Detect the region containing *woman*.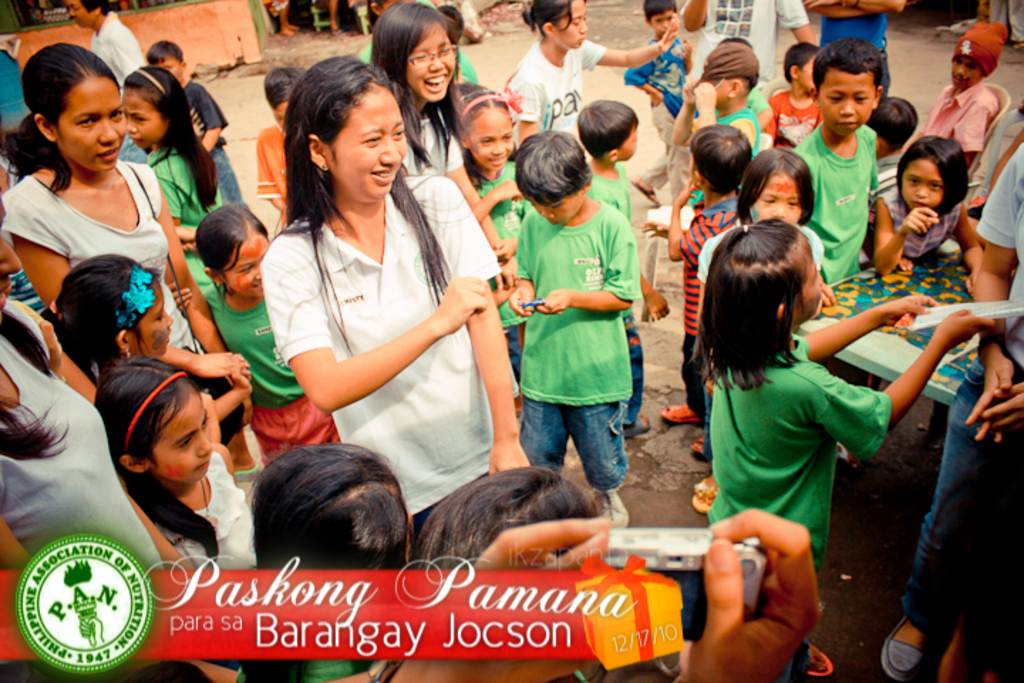
box(505, 0, 684, 159).
